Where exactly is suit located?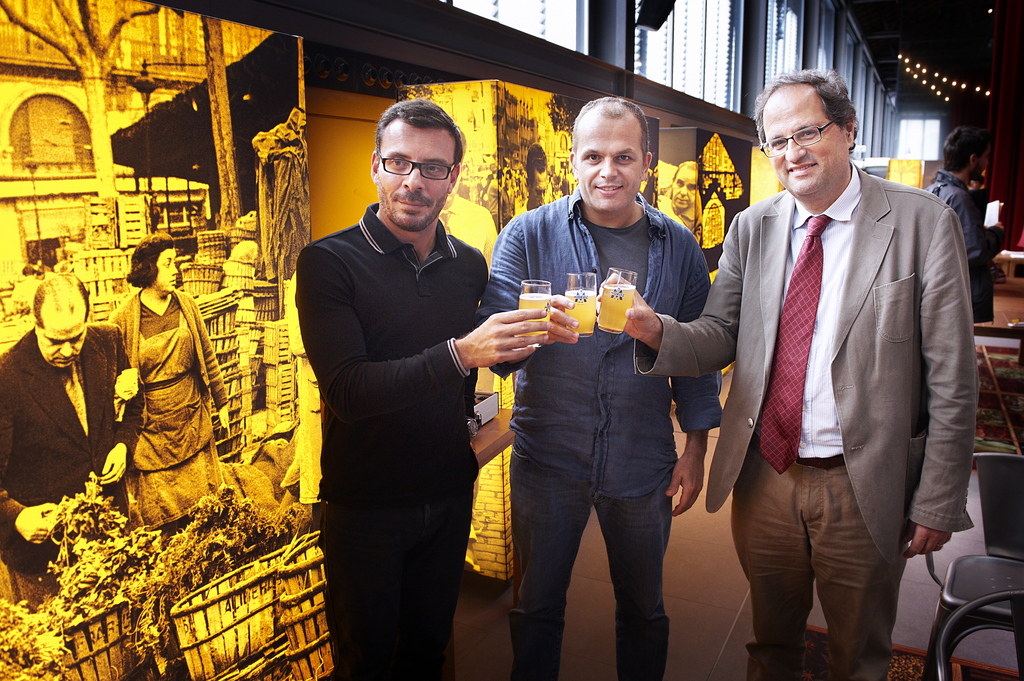
Its bounding box is (left=716, top=78, right=968, bottom=635).
